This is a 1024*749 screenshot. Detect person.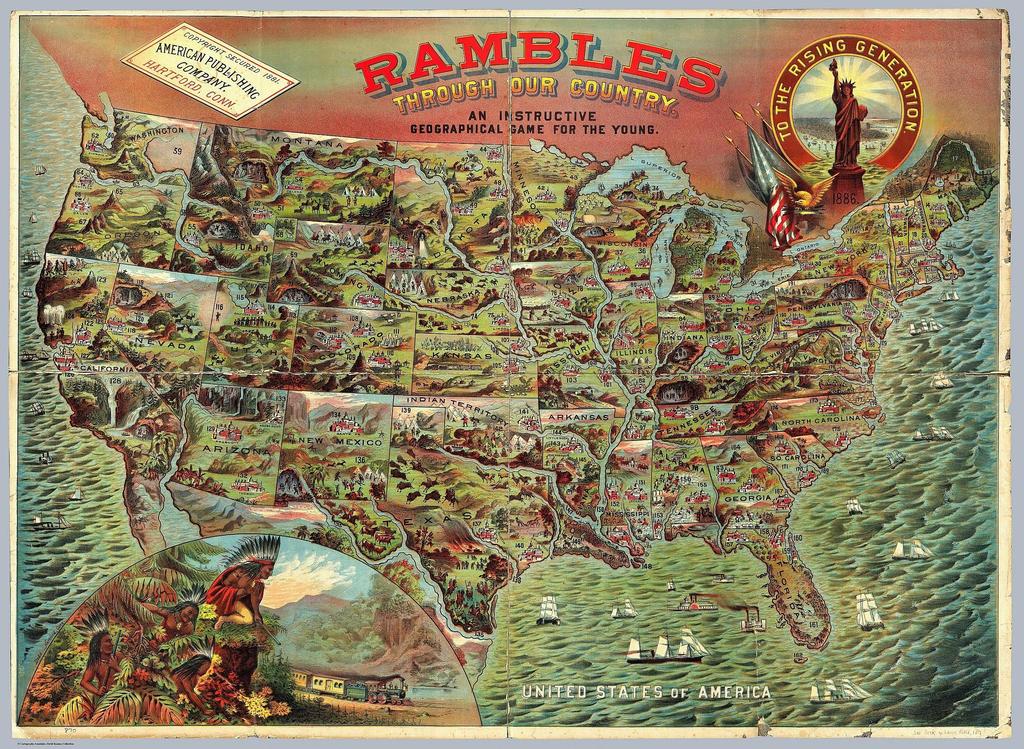
crop(168, 652, 212, 715).
